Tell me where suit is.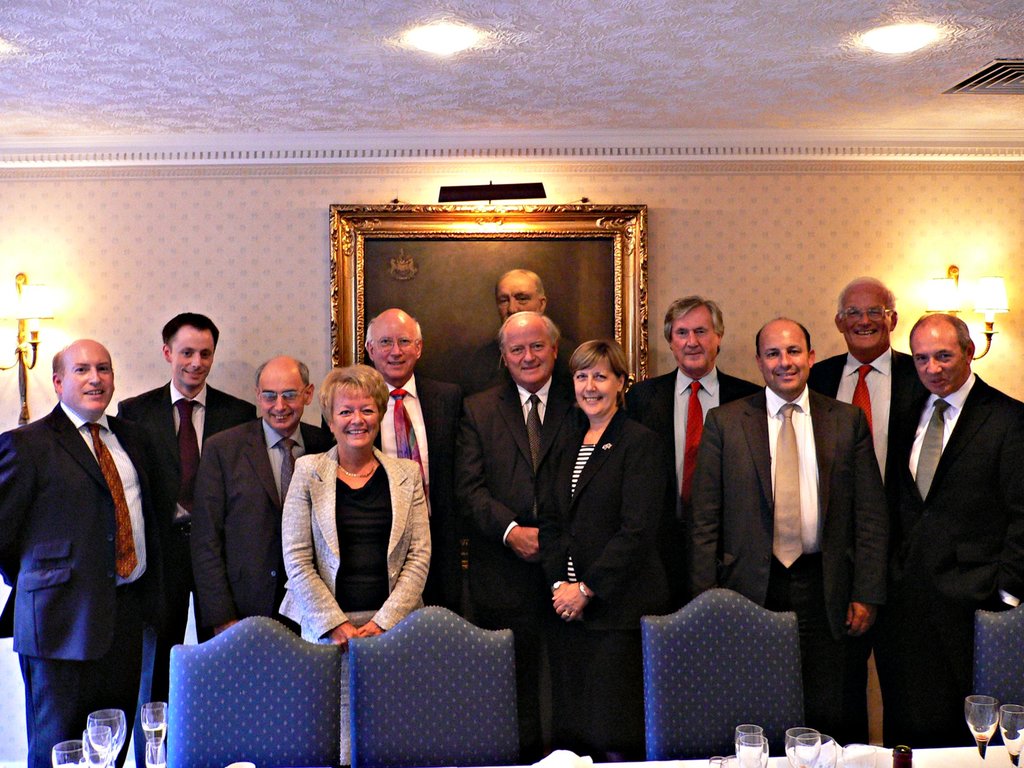
suit is at (x1=318, y1=373, x2=472, y2=607).
